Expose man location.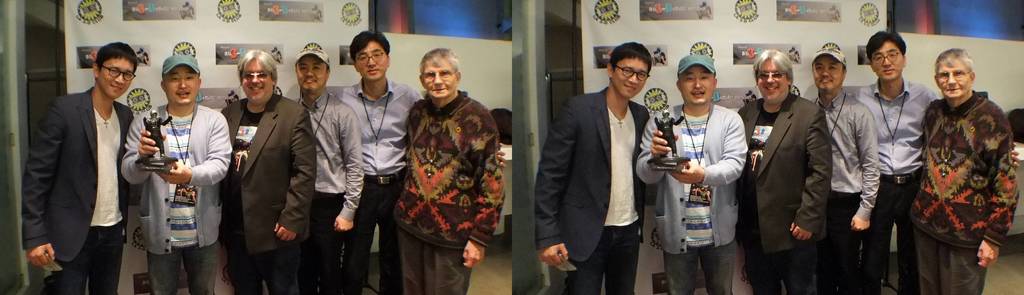
Exposed at Rect(292, 46, 364, 294).
